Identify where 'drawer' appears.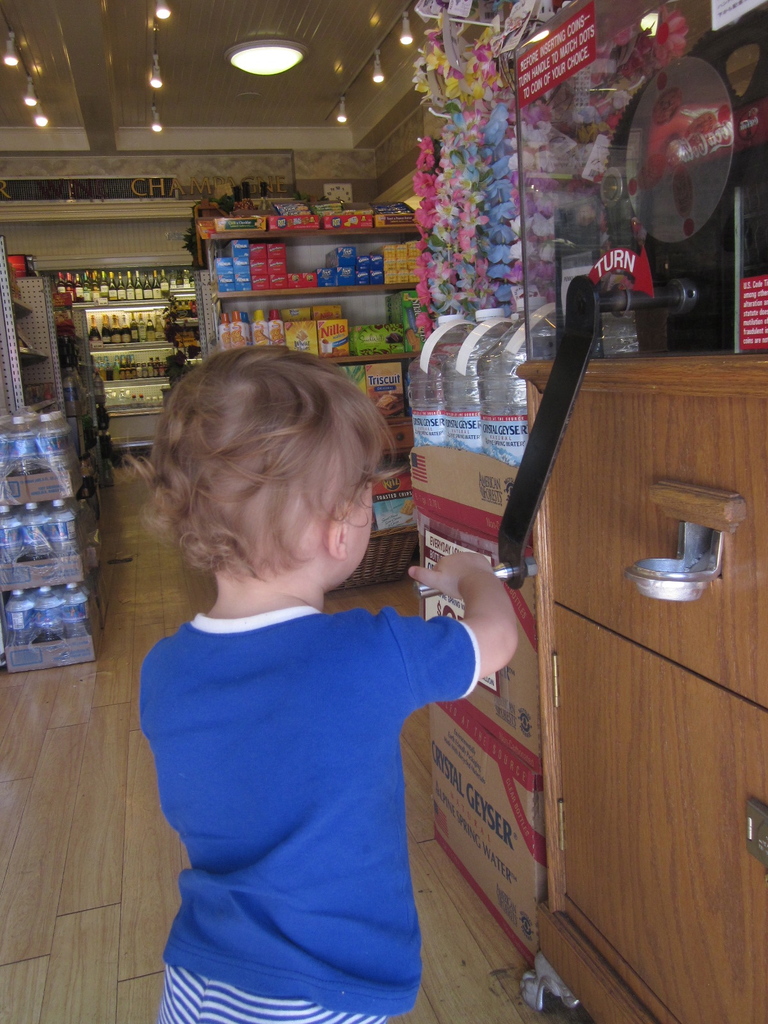
Appears at l=551, t=393, r=767, b=706.
